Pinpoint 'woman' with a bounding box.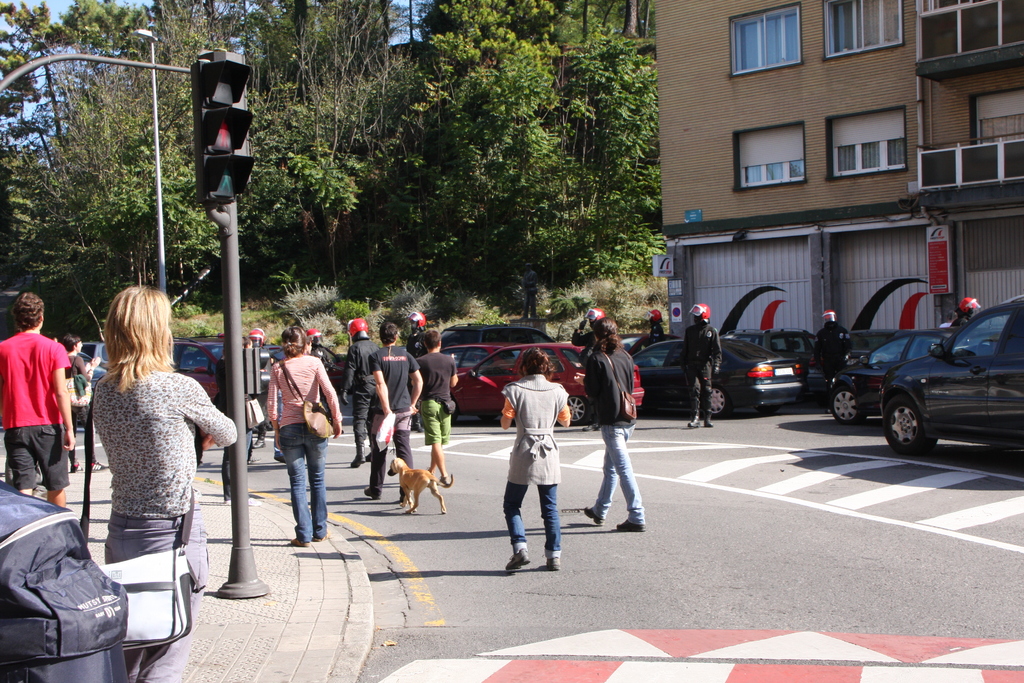
pyautogui.locateOnScreen(65, 281, 222, 659).
